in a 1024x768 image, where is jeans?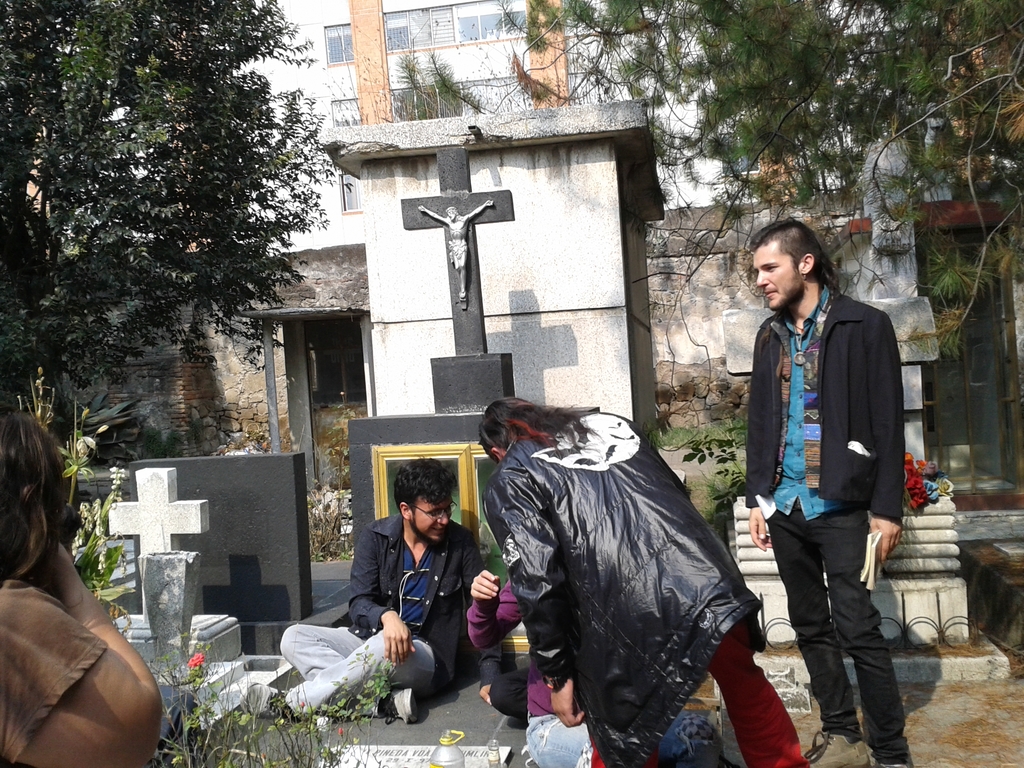
{"left": 786, "top": 494, "right": 909, "bottom": 767}.
